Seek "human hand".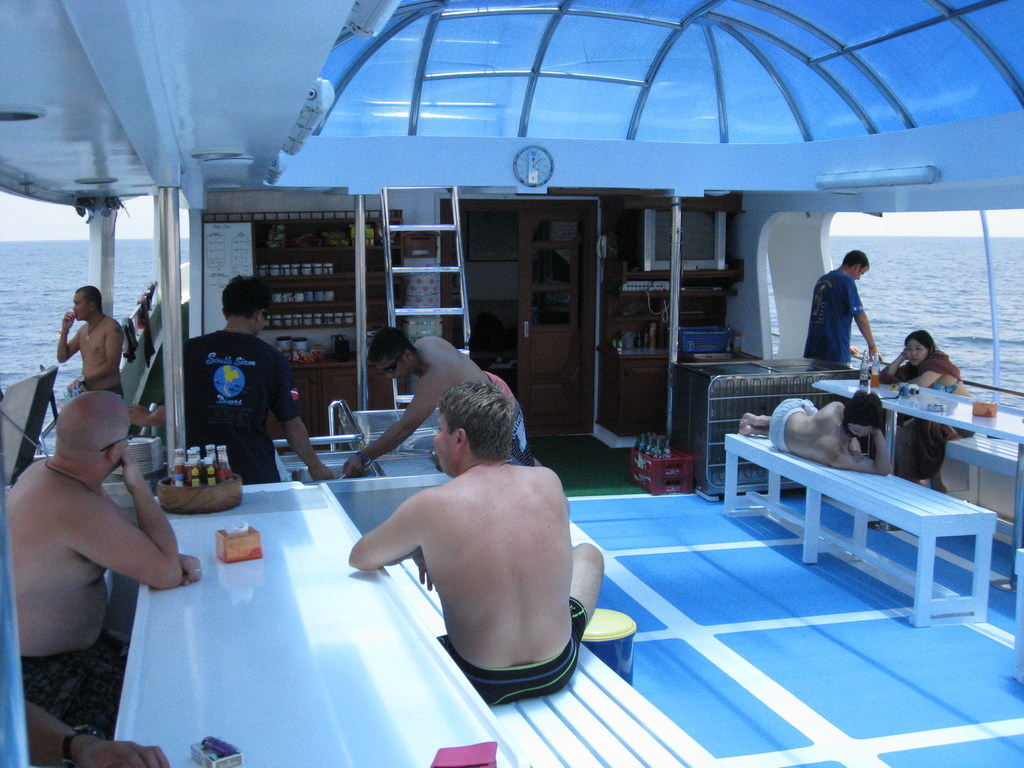
x1=177, y1=553, x2=203, y2=588.
